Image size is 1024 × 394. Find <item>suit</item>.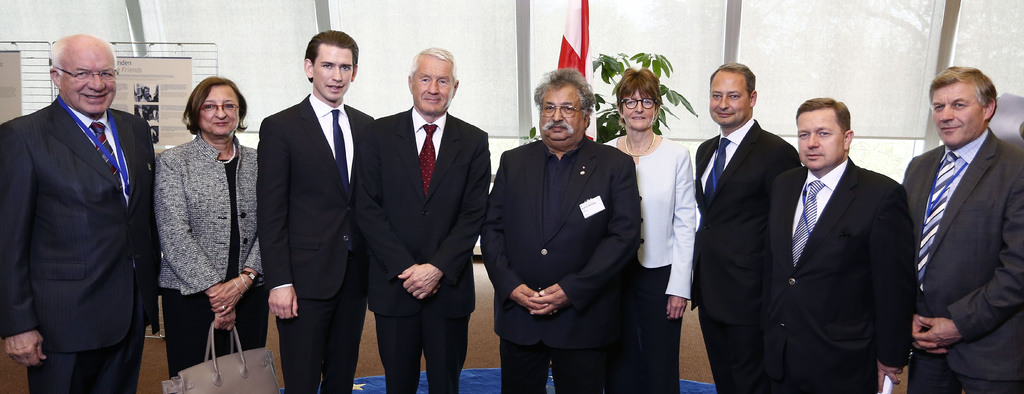
box(256, 86, 381, 393).
